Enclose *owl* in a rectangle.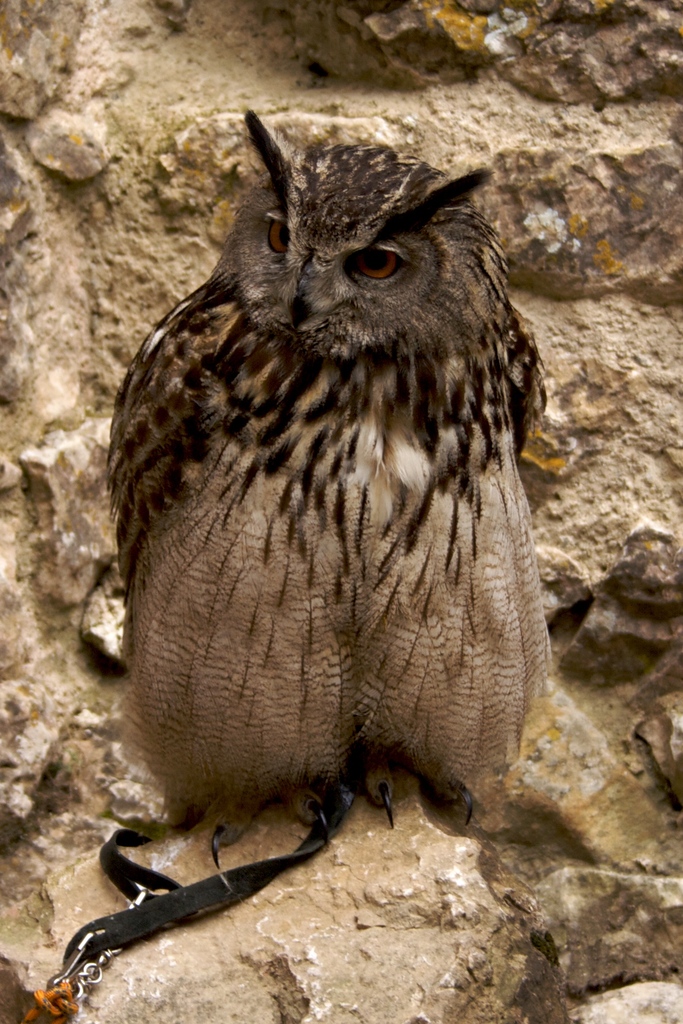
bbox(95, 111, 559, 893).
